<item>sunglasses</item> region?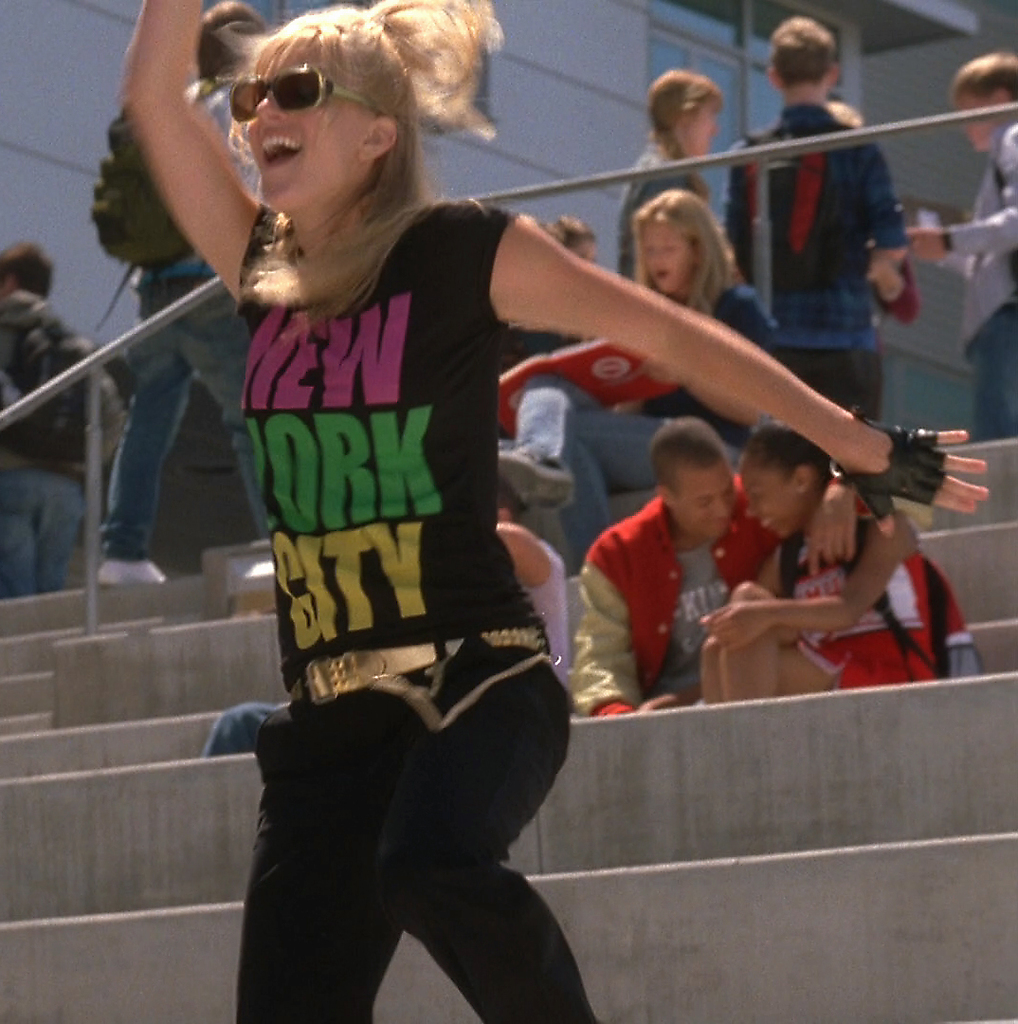
[226,64,373,125]
